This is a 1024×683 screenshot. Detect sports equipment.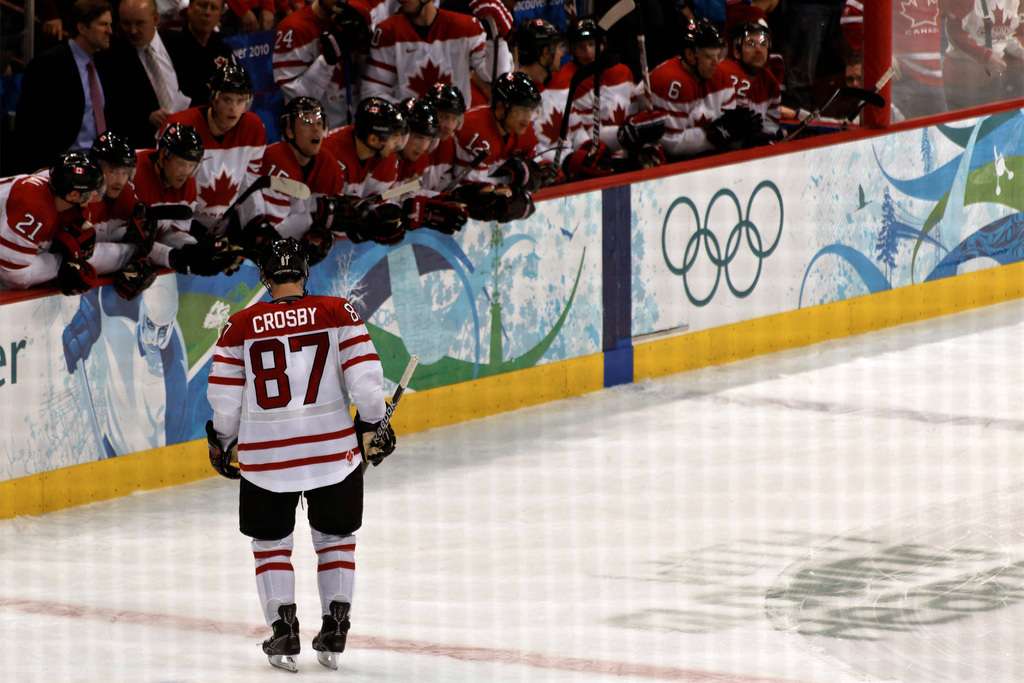
{"x1": 152, "y1": 122, "x2": 204, "y2": 192}.
